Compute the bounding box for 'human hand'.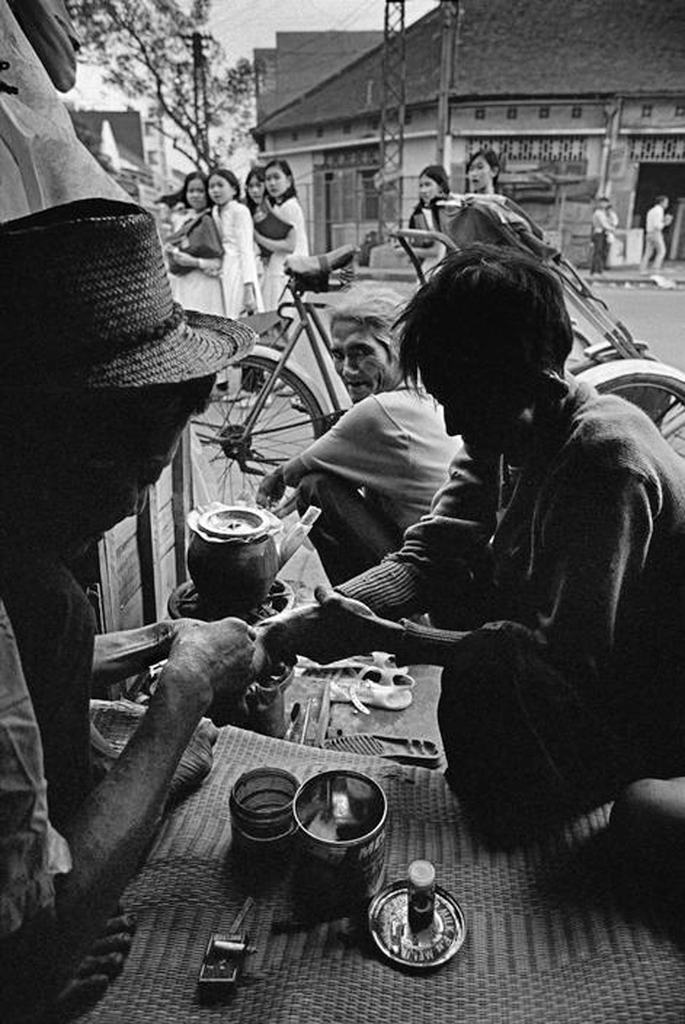
[left=278, top=581, right=388, bottom=670].
